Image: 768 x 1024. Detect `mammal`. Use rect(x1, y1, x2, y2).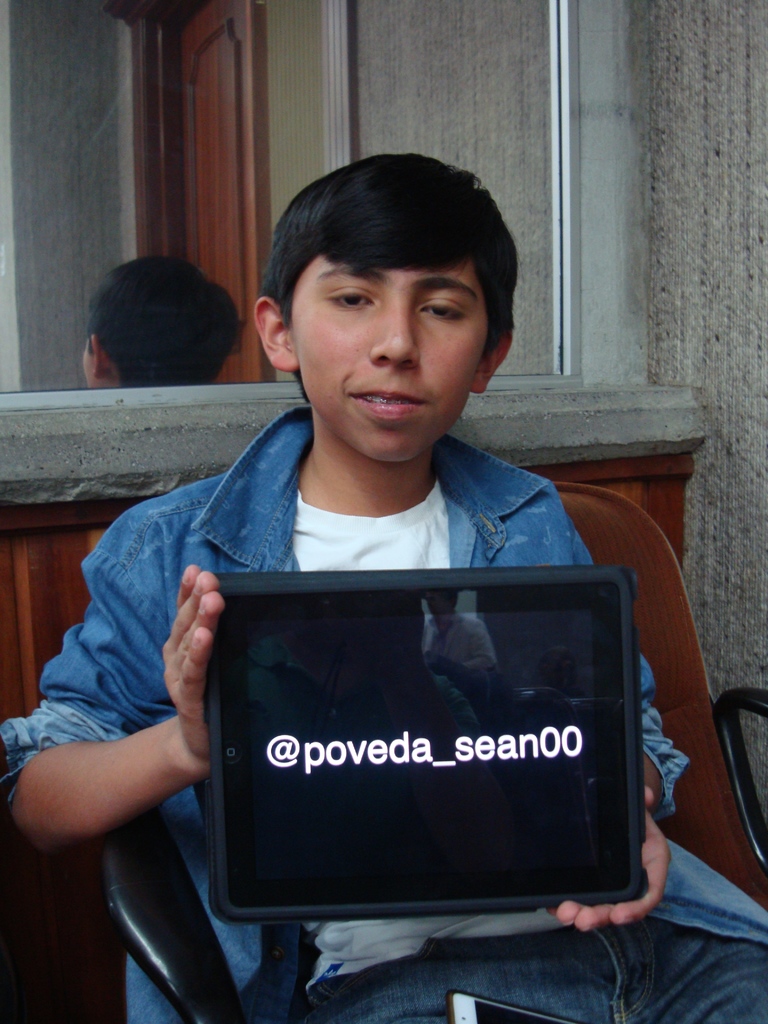
rect(47, 174, 682, 979).
